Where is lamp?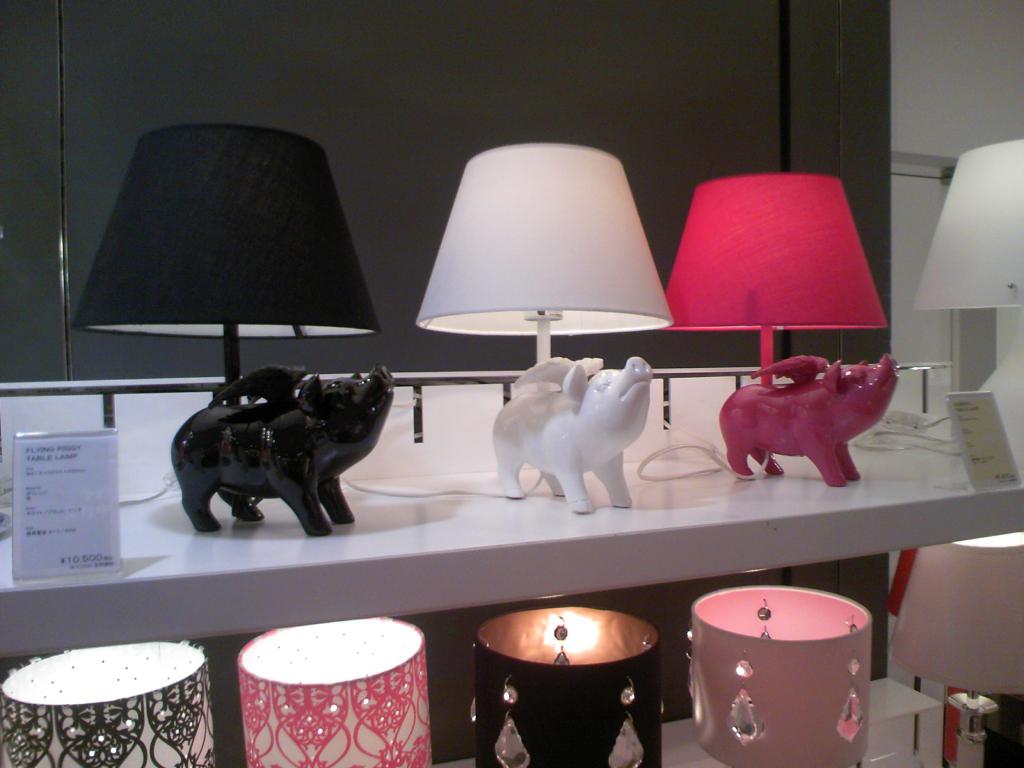
detection(884, 532, 1023, 767).
